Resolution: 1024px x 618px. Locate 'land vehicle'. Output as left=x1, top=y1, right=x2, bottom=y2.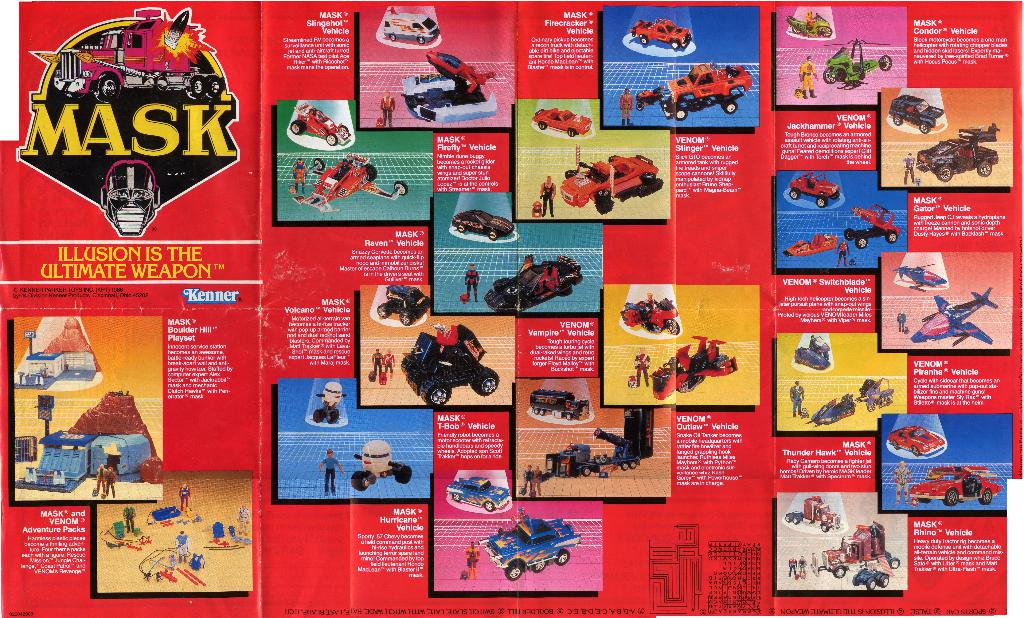
left=635, top=84, right=662, bottom=114.
